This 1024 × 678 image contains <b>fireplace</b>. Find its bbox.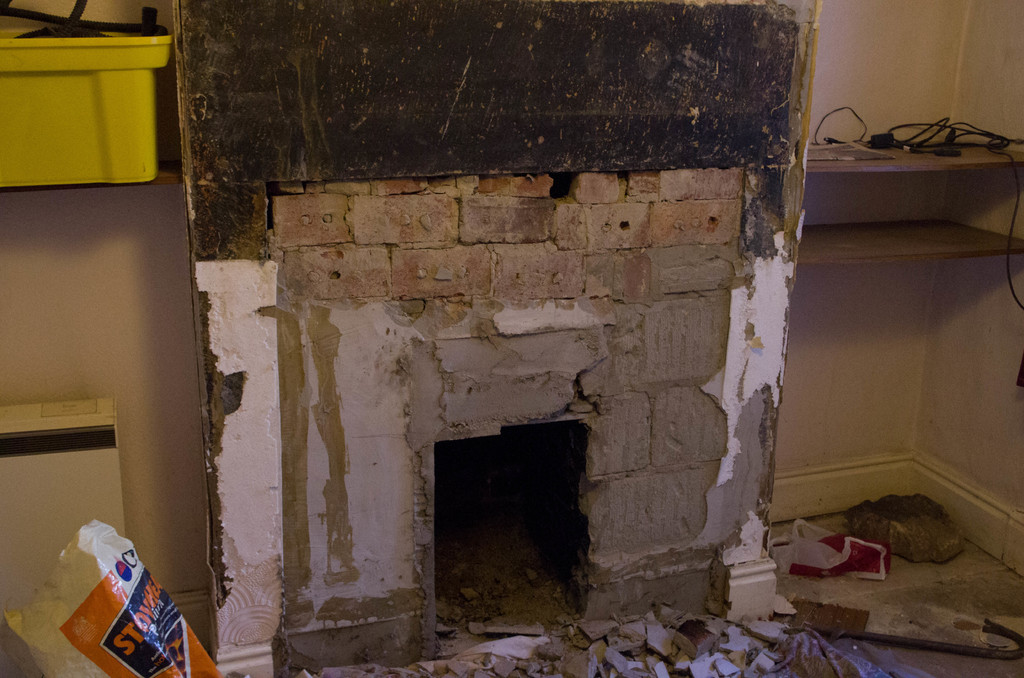
region(170, 0, 804, 677).
